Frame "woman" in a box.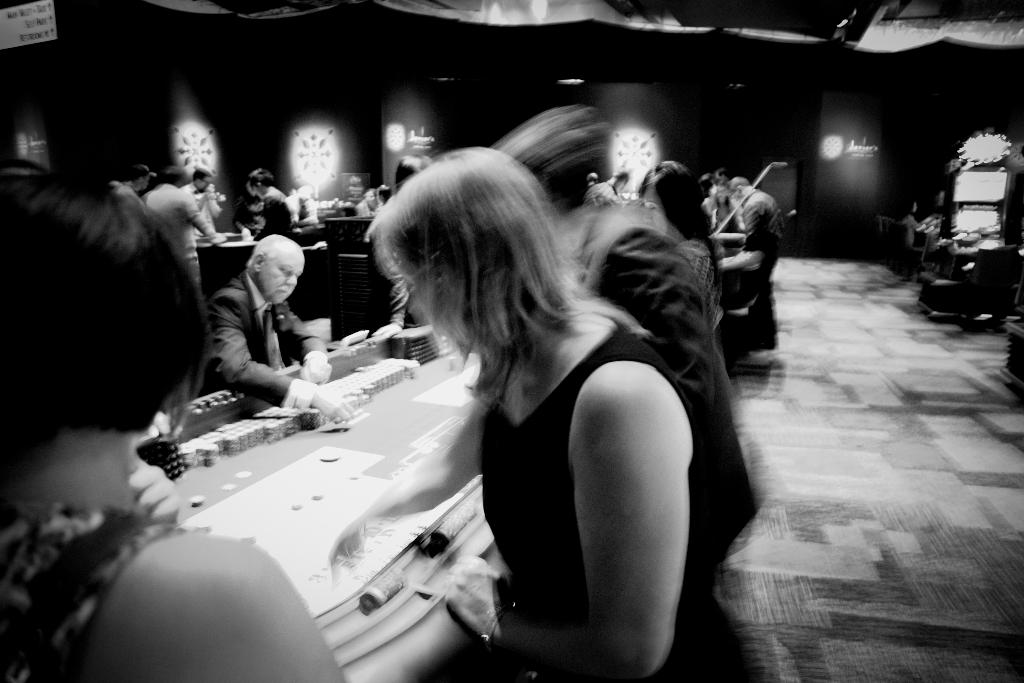
box=[248, 171, 299, 240].
